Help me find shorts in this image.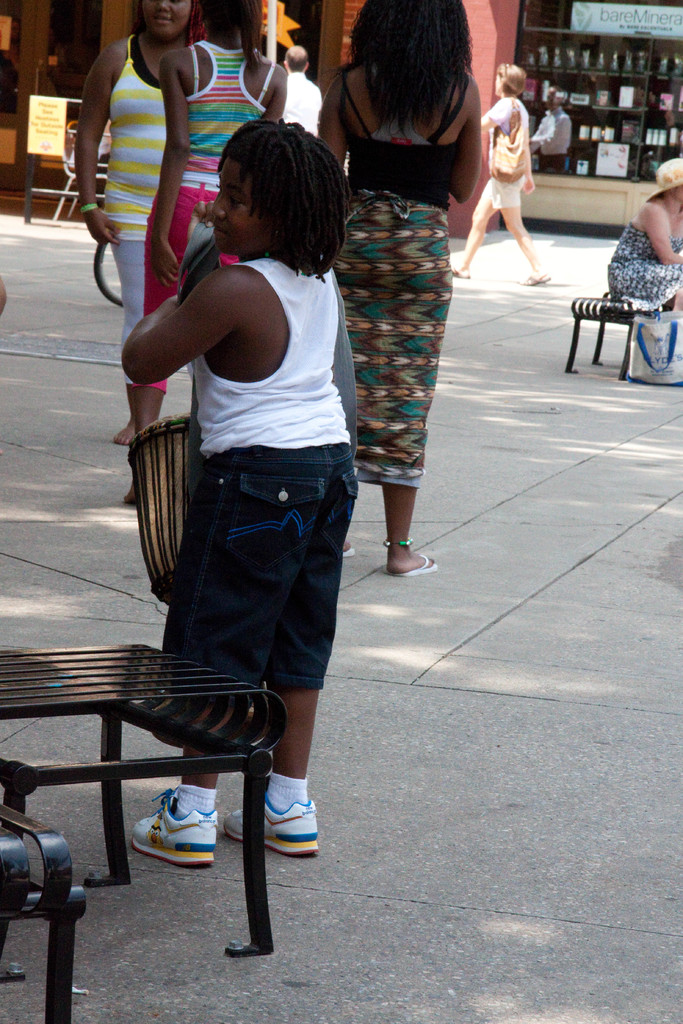
Found it: (485,176,523,209).
